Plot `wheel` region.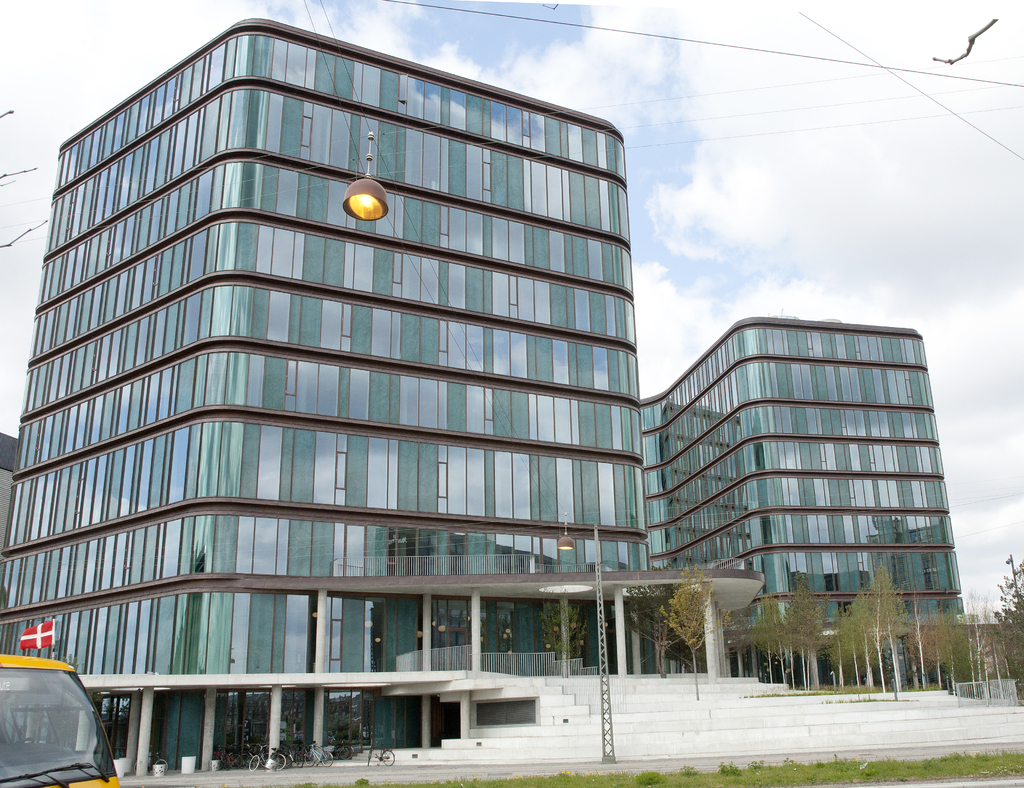
Plotted at bbox=(154, 759, 166, 774).
